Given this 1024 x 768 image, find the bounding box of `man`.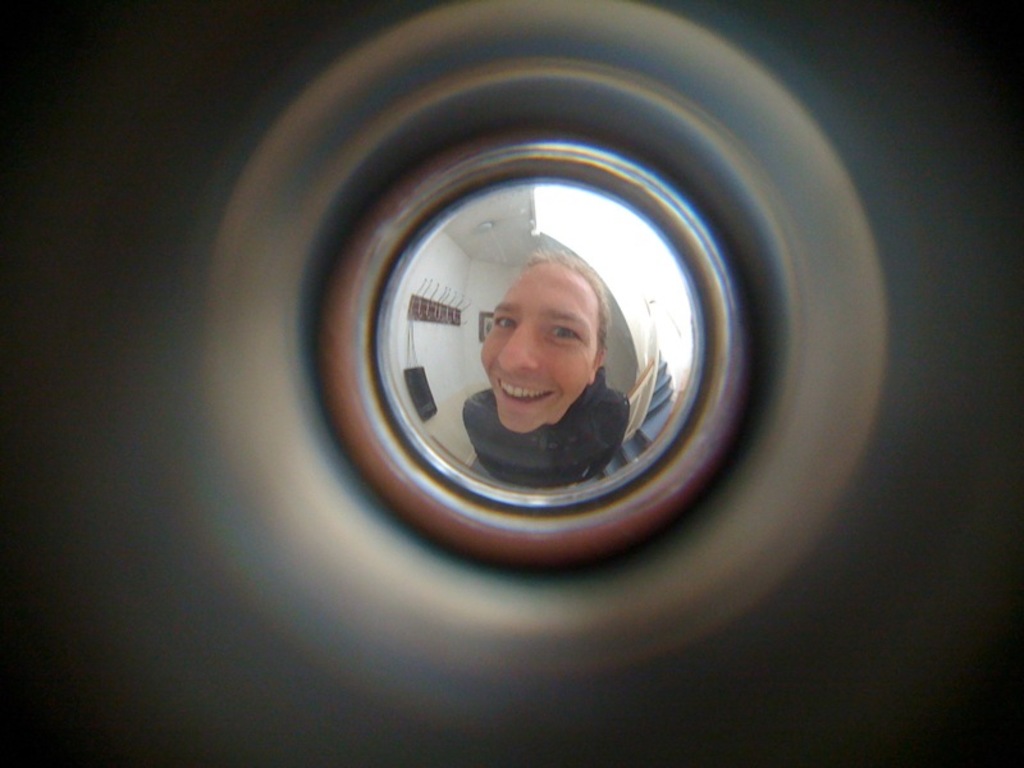
458:248:628:485.
